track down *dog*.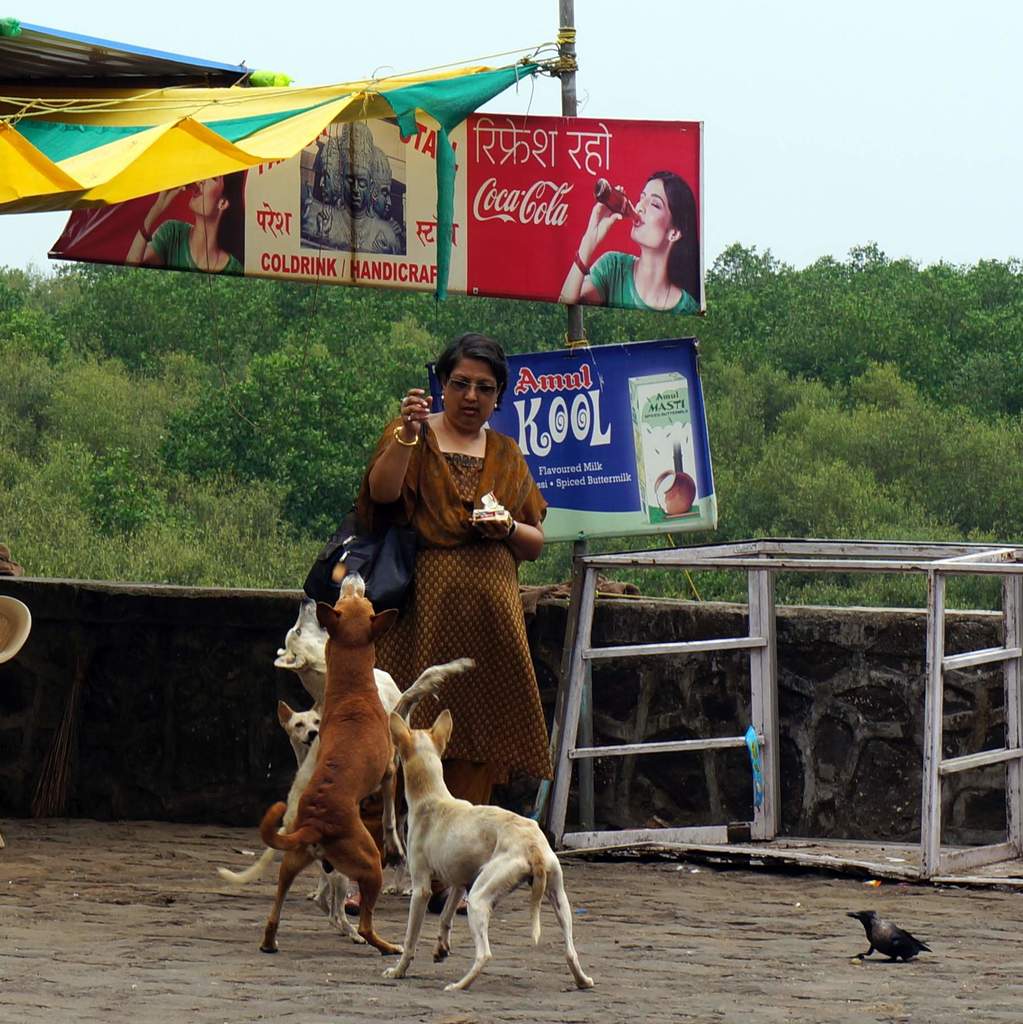
Tracked to BBox(217, 600, 471, 945).
